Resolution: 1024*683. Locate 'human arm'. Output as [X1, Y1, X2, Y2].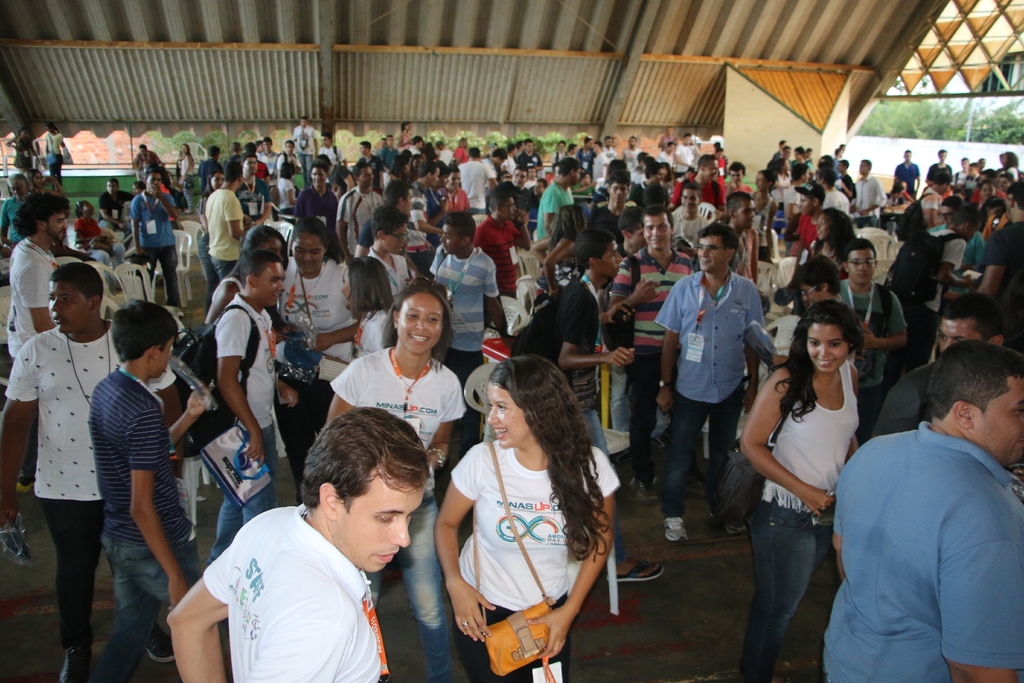
[765, 195, 776, 252].
